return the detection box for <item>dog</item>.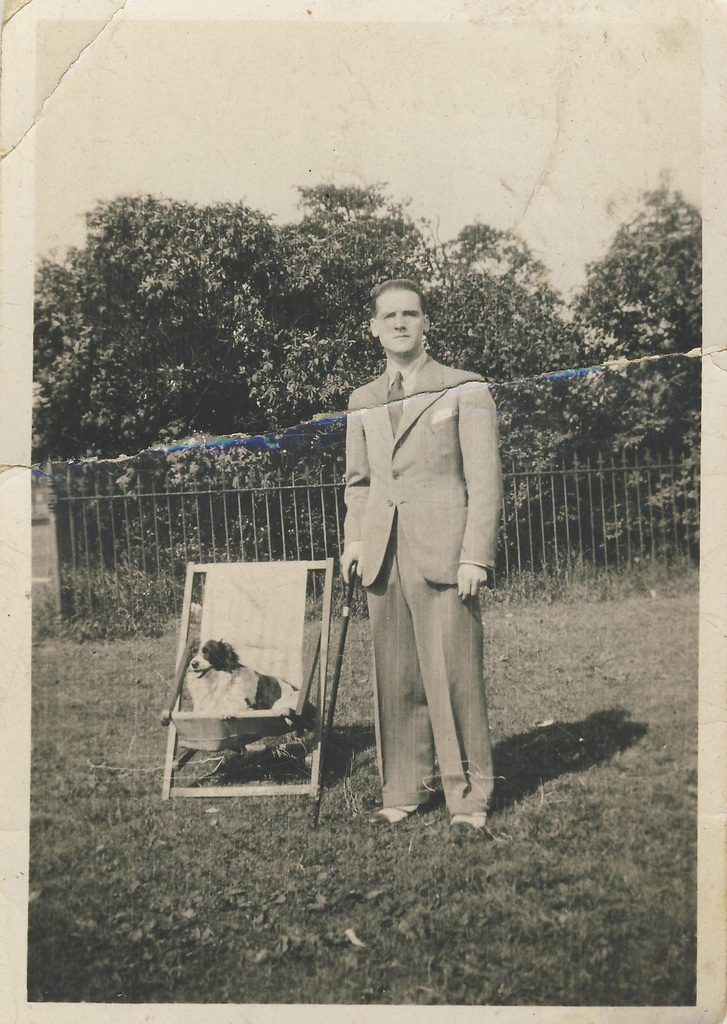
box(177, 643, 301, 707).
